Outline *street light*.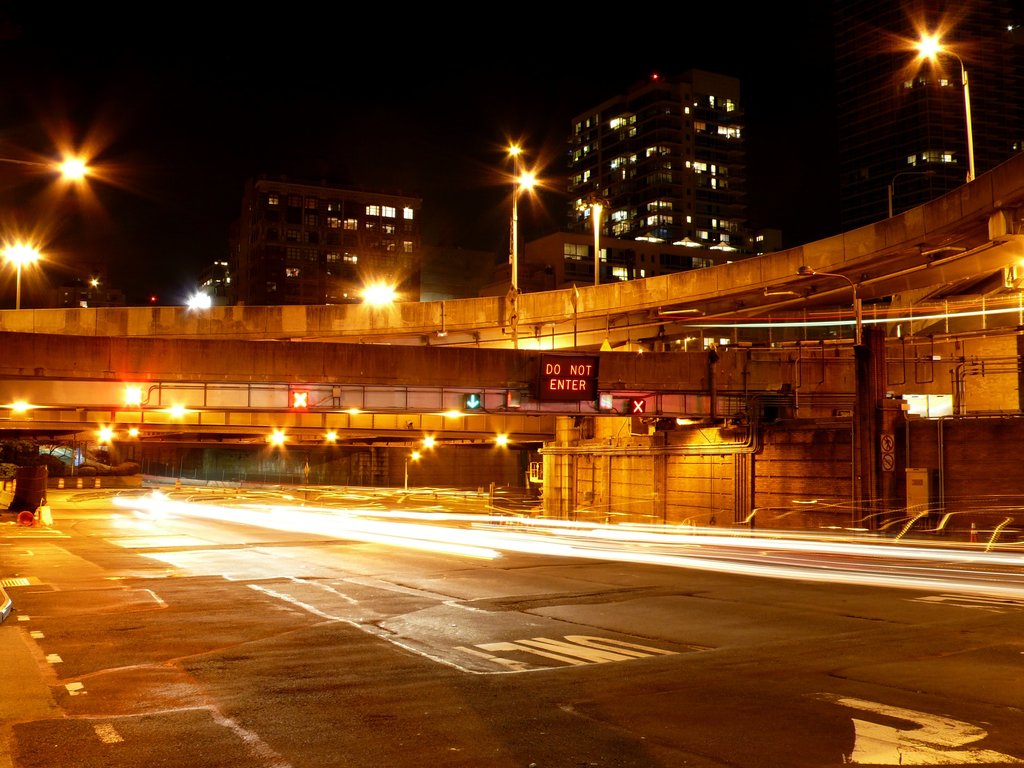
Outline: box=[406, 451, 423, 495].
